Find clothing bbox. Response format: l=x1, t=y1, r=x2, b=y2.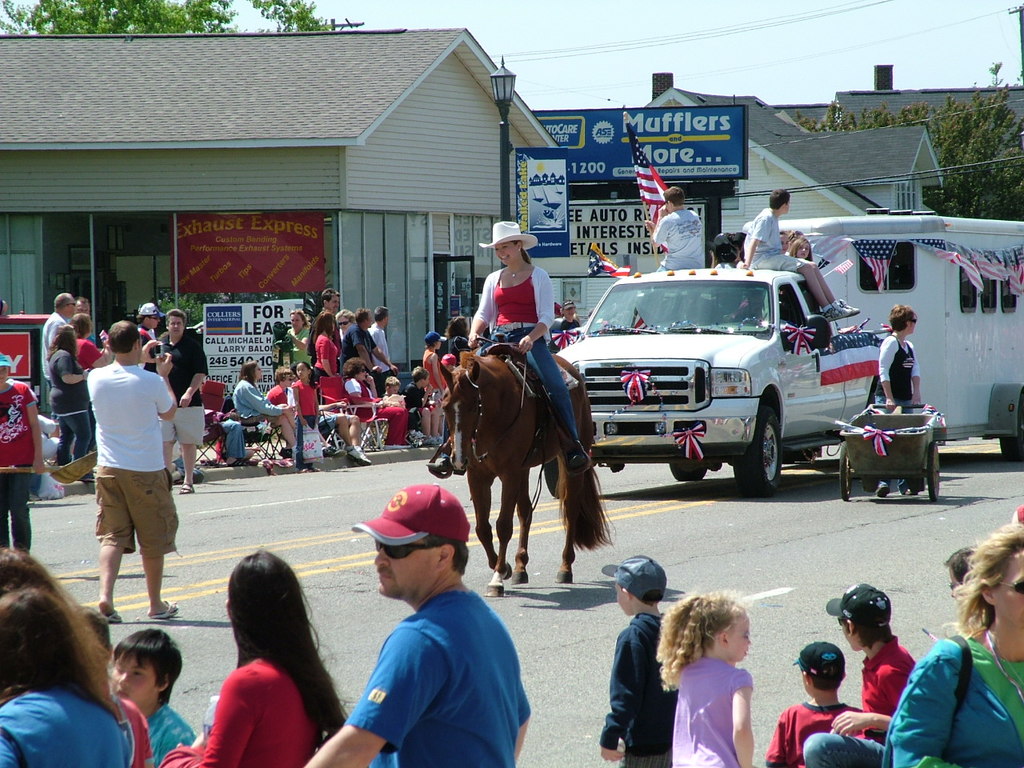
l=66, t=313, r=99, b=347.
